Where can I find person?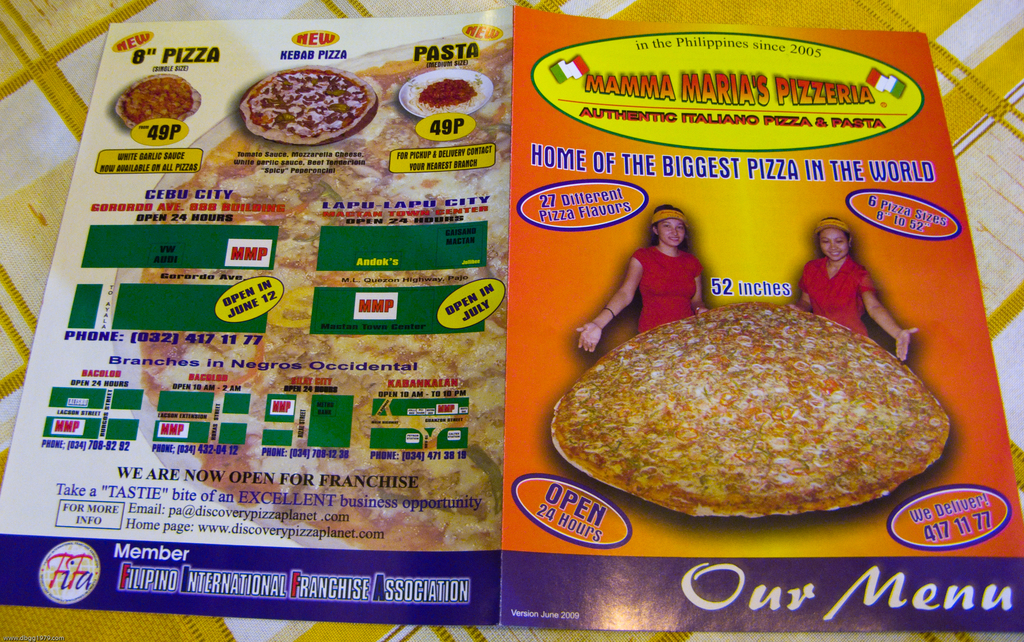
You can find it at (x1=628, y1=204, x2=713, y2=342).
